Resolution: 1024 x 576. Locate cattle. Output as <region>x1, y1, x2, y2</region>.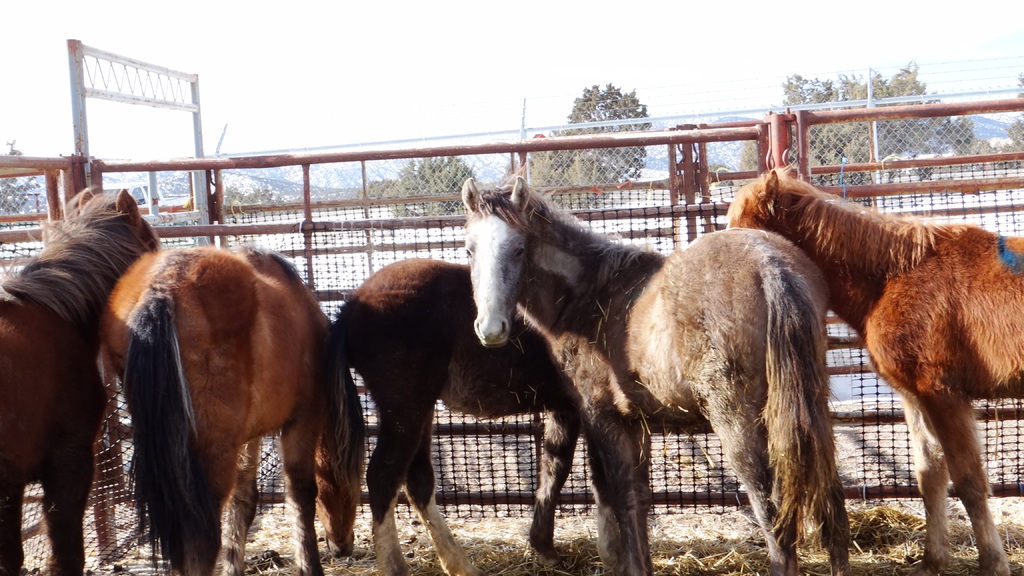
<region>723, 163, 1023, 575</region>.
